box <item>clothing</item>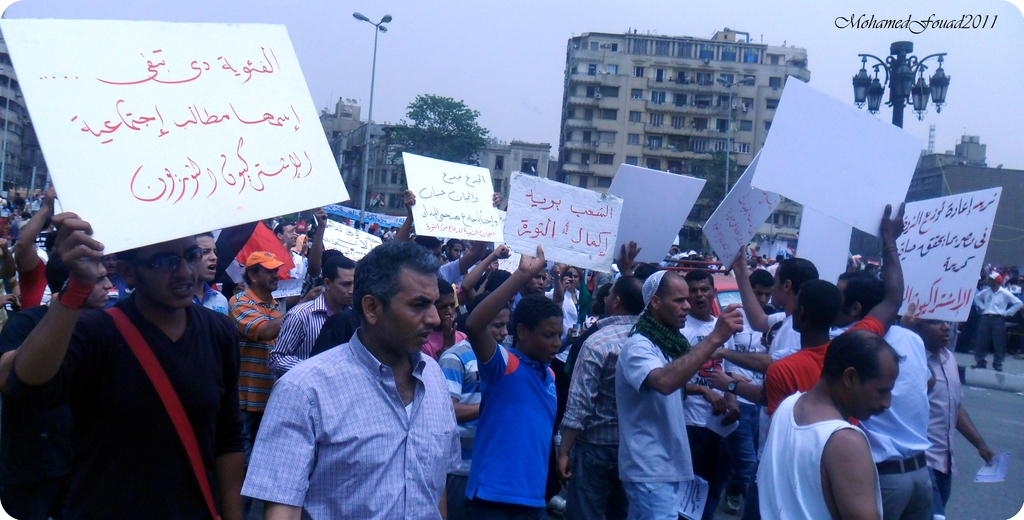
[x1=559, y1=313, x2=643, y2=519]
